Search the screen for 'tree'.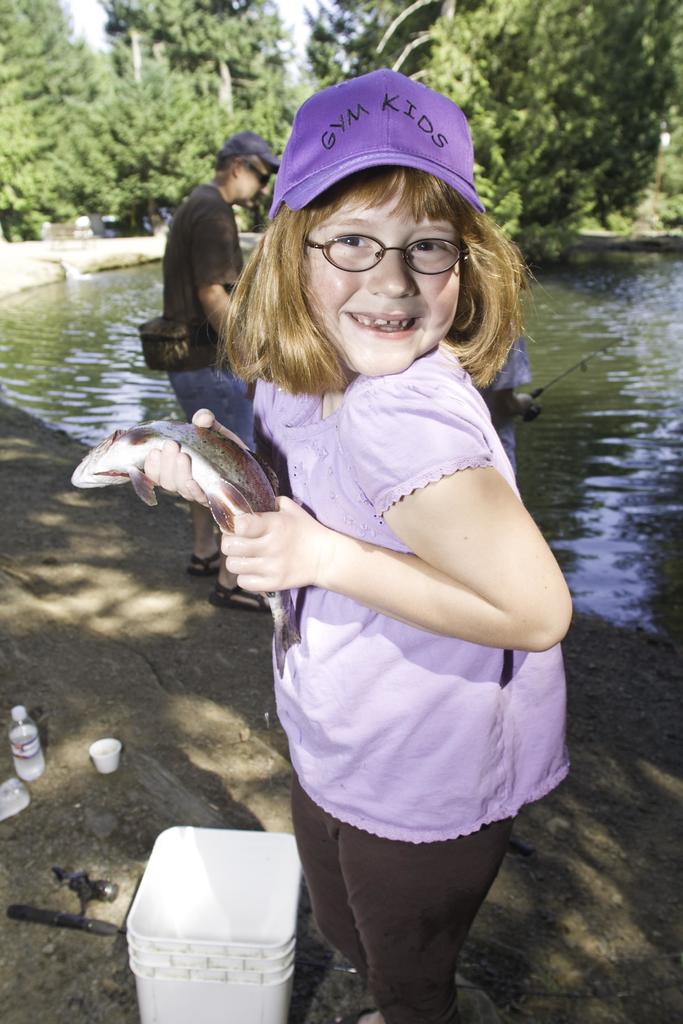
Found at [x1=410, y1=49, x2=512, y2=259].
